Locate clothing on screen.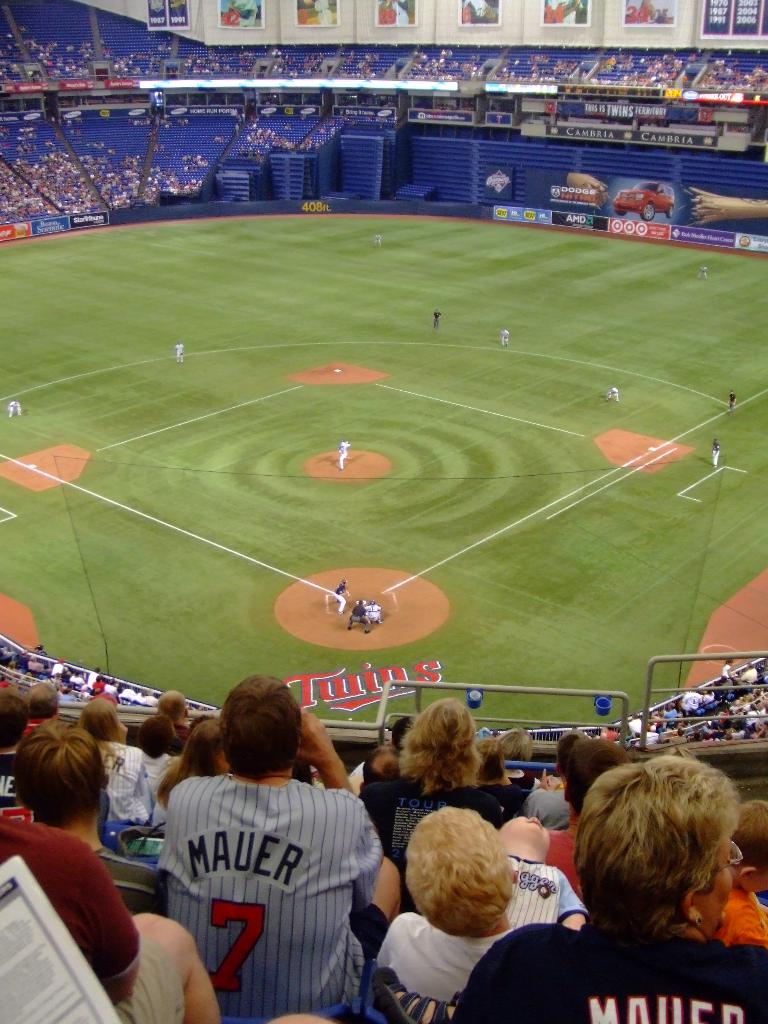
On screen at detection(372, 893, 551, 1016).
